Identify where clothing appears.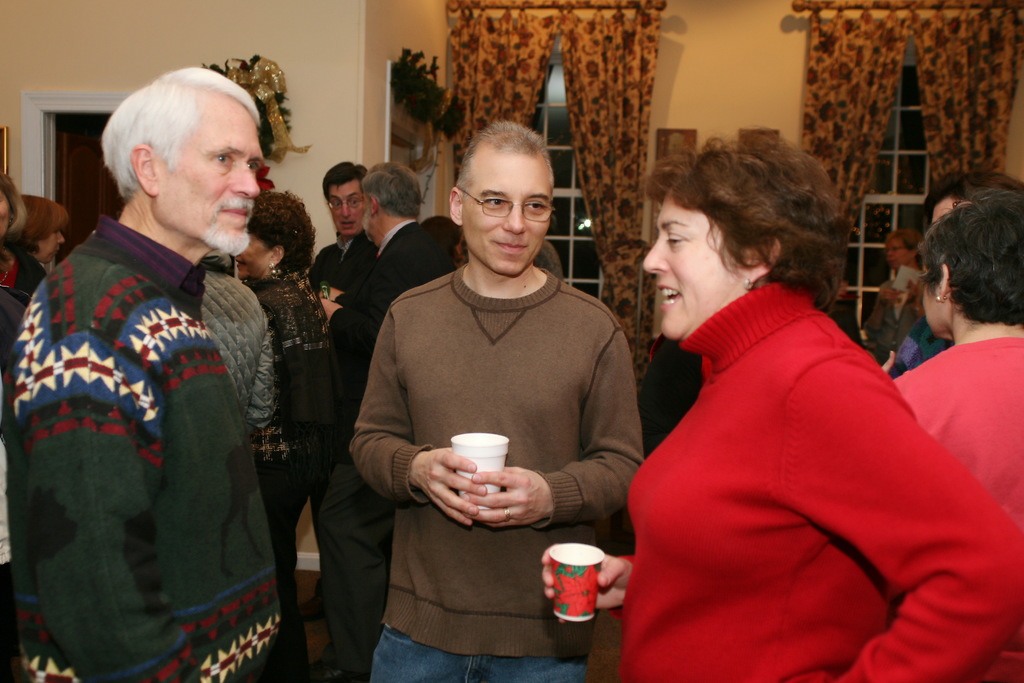
Appears at left=14, top=213, right=314, bottom=682.
